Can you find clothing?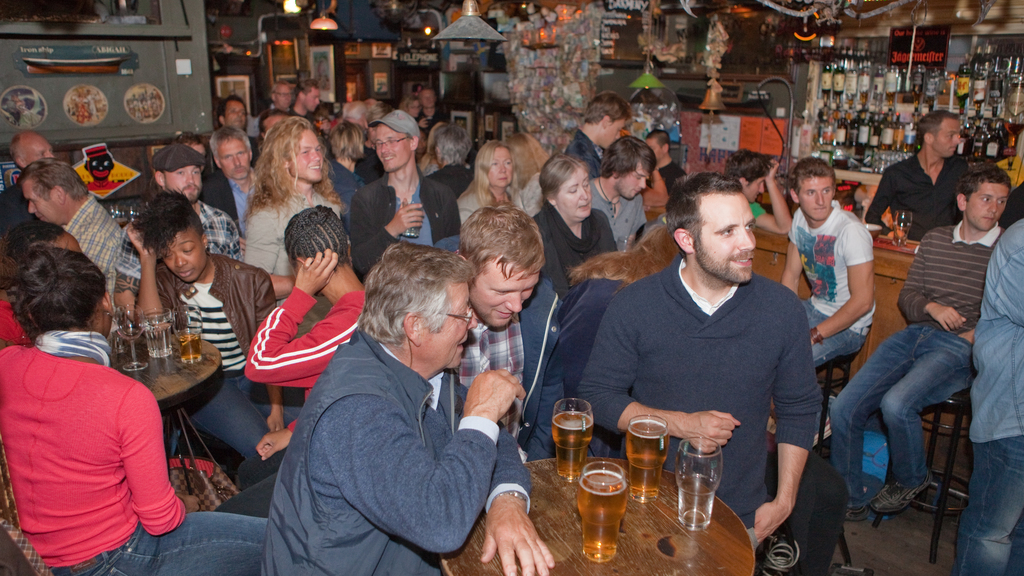
Yes, bounding box: BBox(589, 182, 655, 254).
